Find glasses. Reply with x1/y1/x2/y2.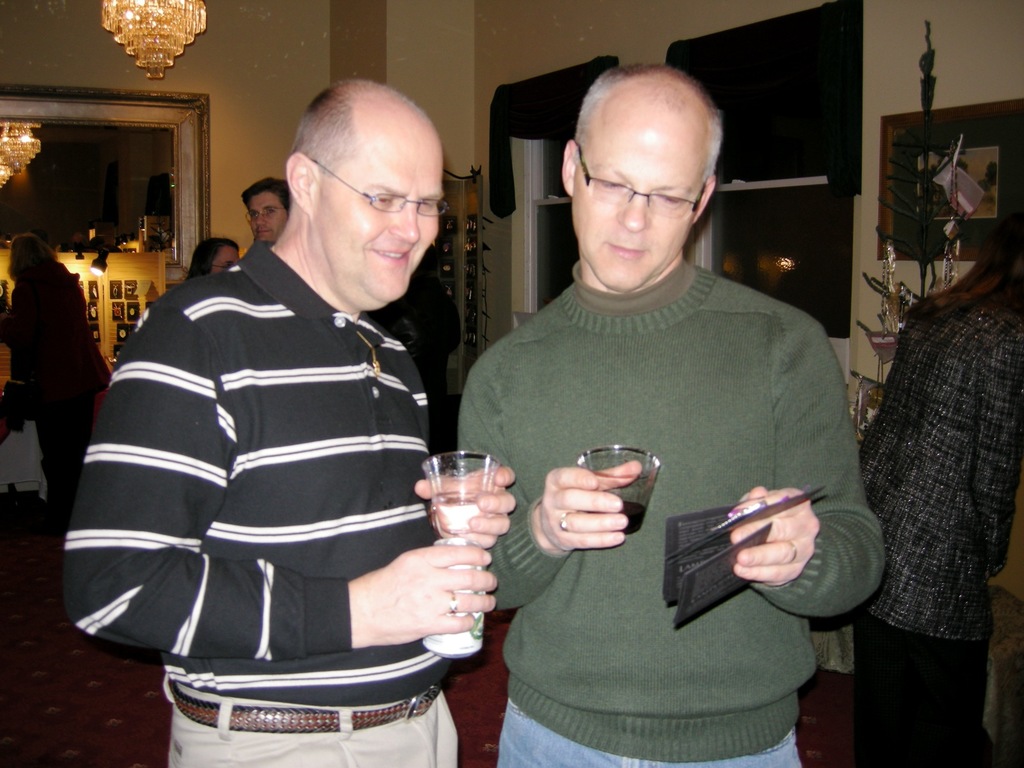
307/166/444/217.
